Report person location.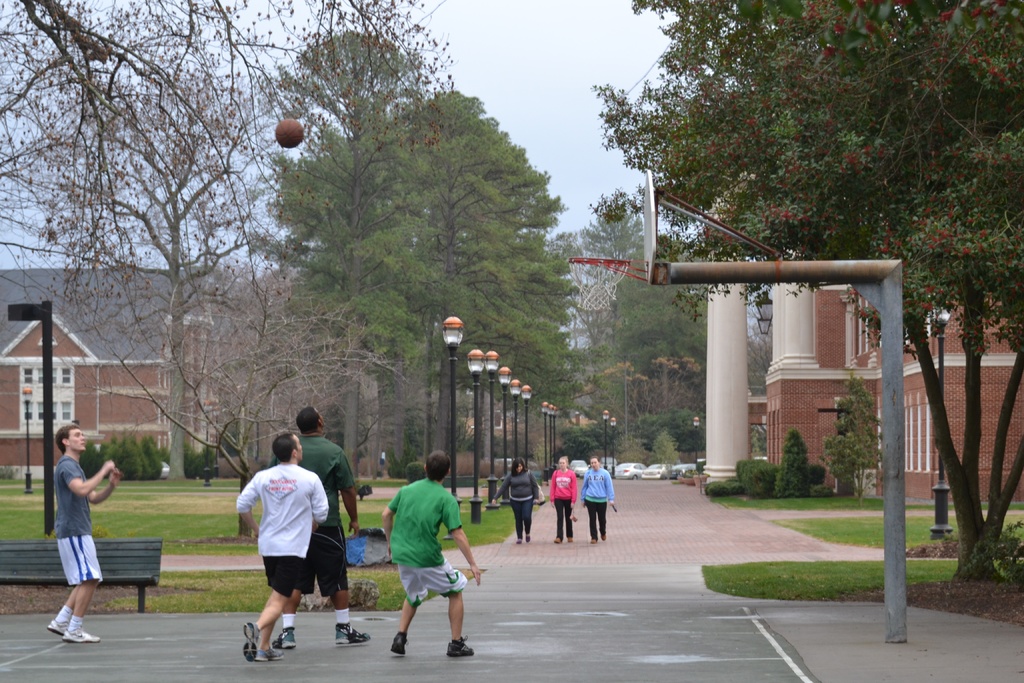
Report: 548, 457, 578, 542.
